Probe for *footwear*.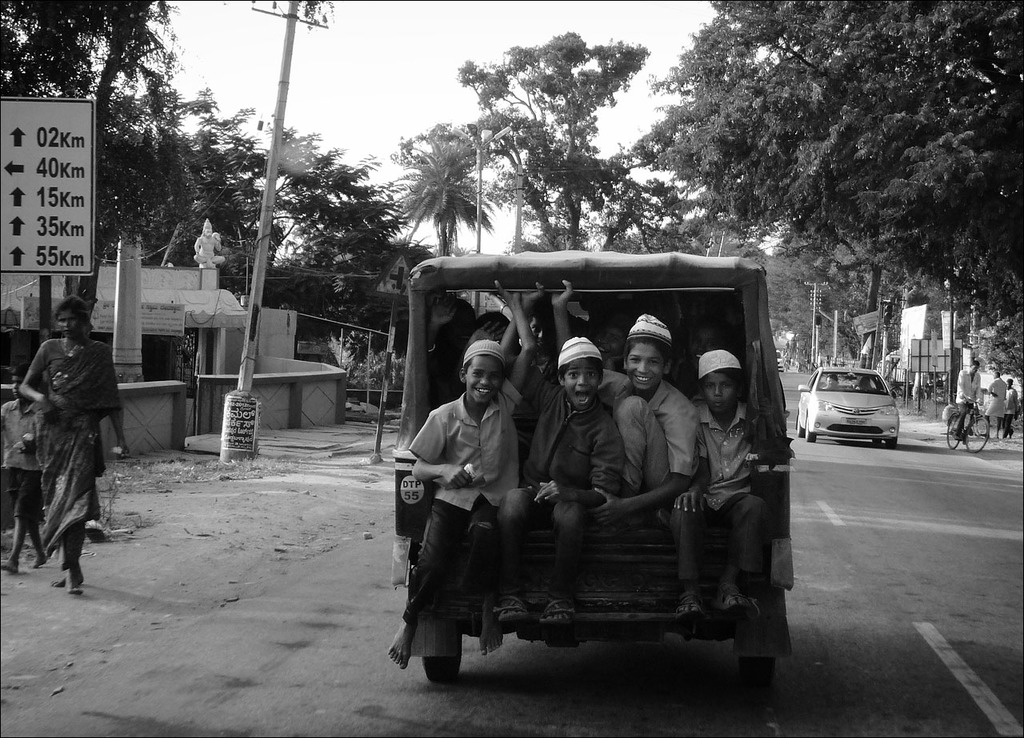
Probe result: [494, 594, 528, 620].
